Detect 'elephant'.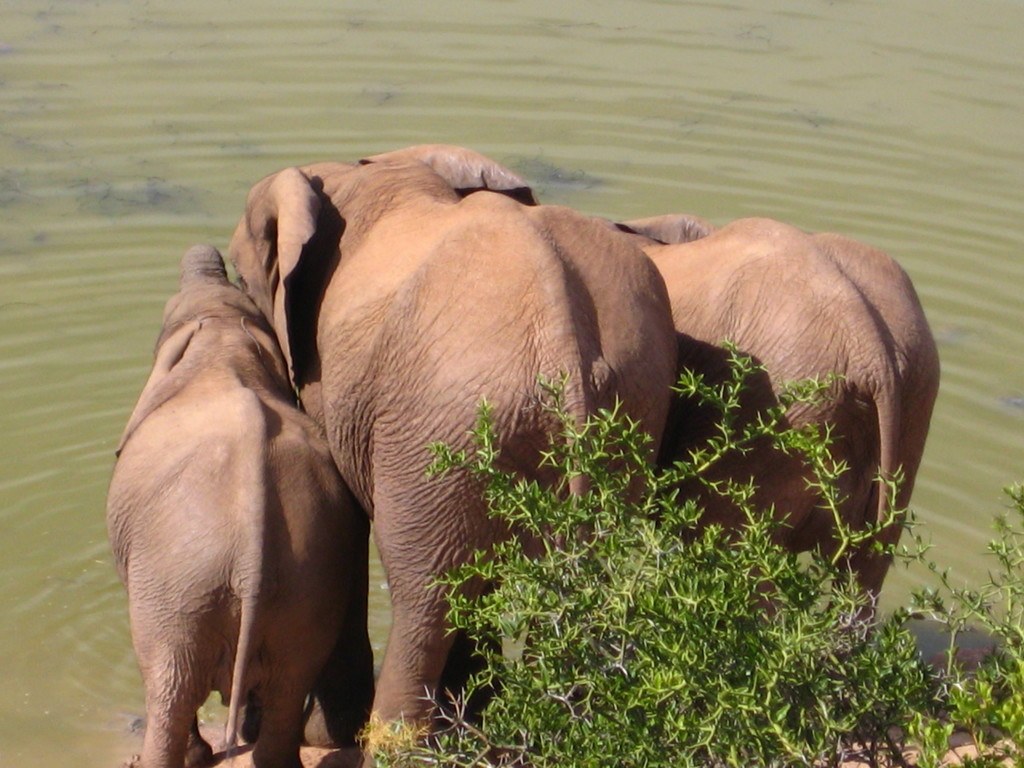
Detected at box(96, 239, 381, 767).
